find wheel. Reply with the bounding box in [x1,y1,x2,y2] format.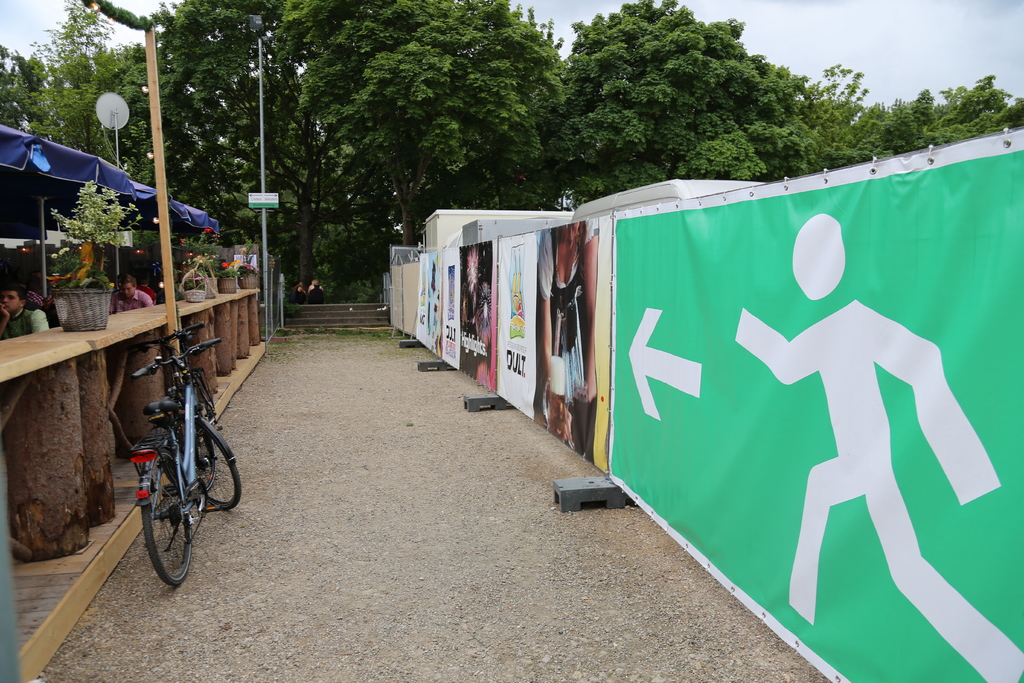
[137,474,194,579].
